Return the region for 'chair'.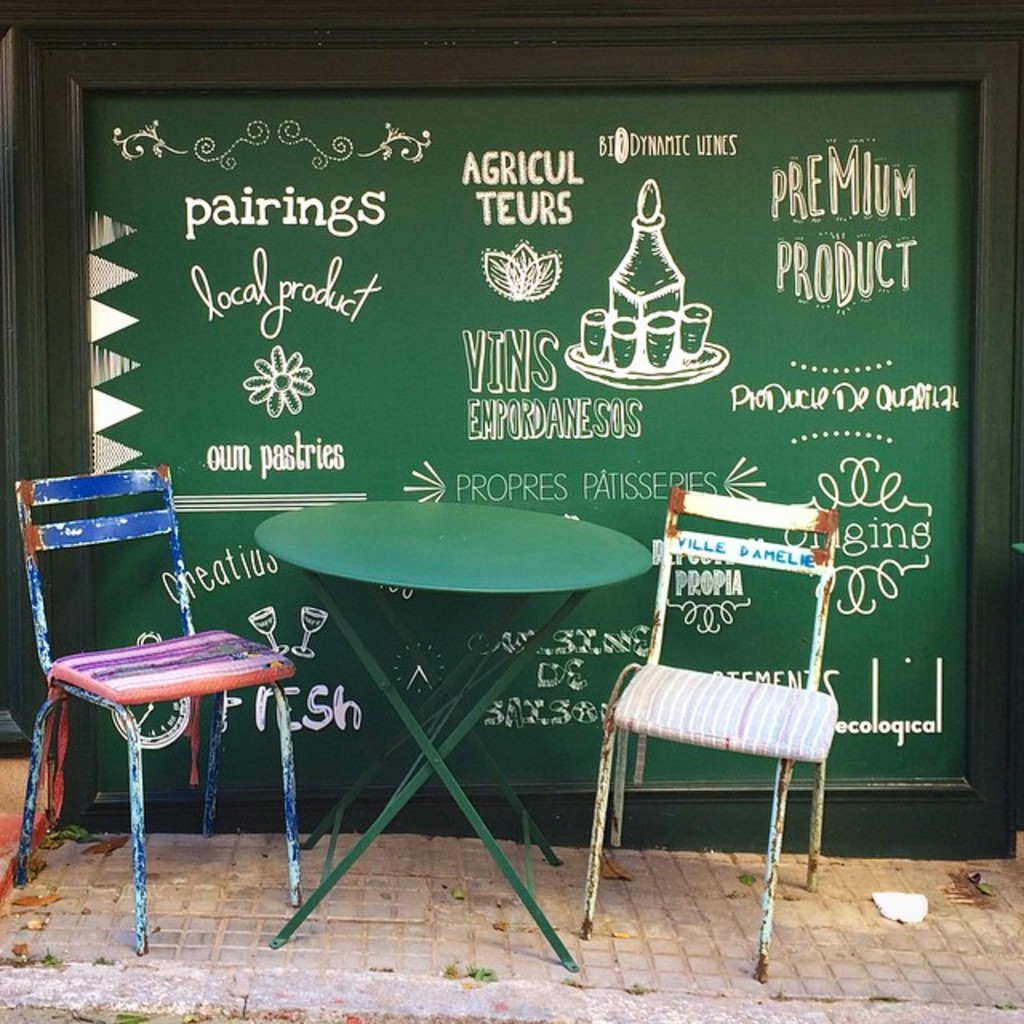
[left=3, top=467, right=306, bottom=947].
